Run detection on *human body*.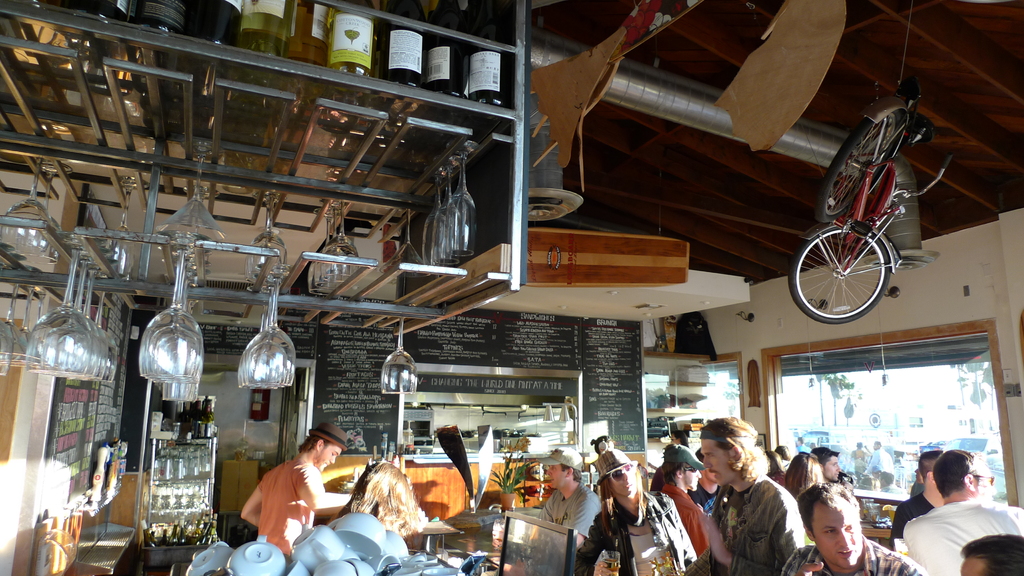
Result: box(782, 483, 934, 575).
